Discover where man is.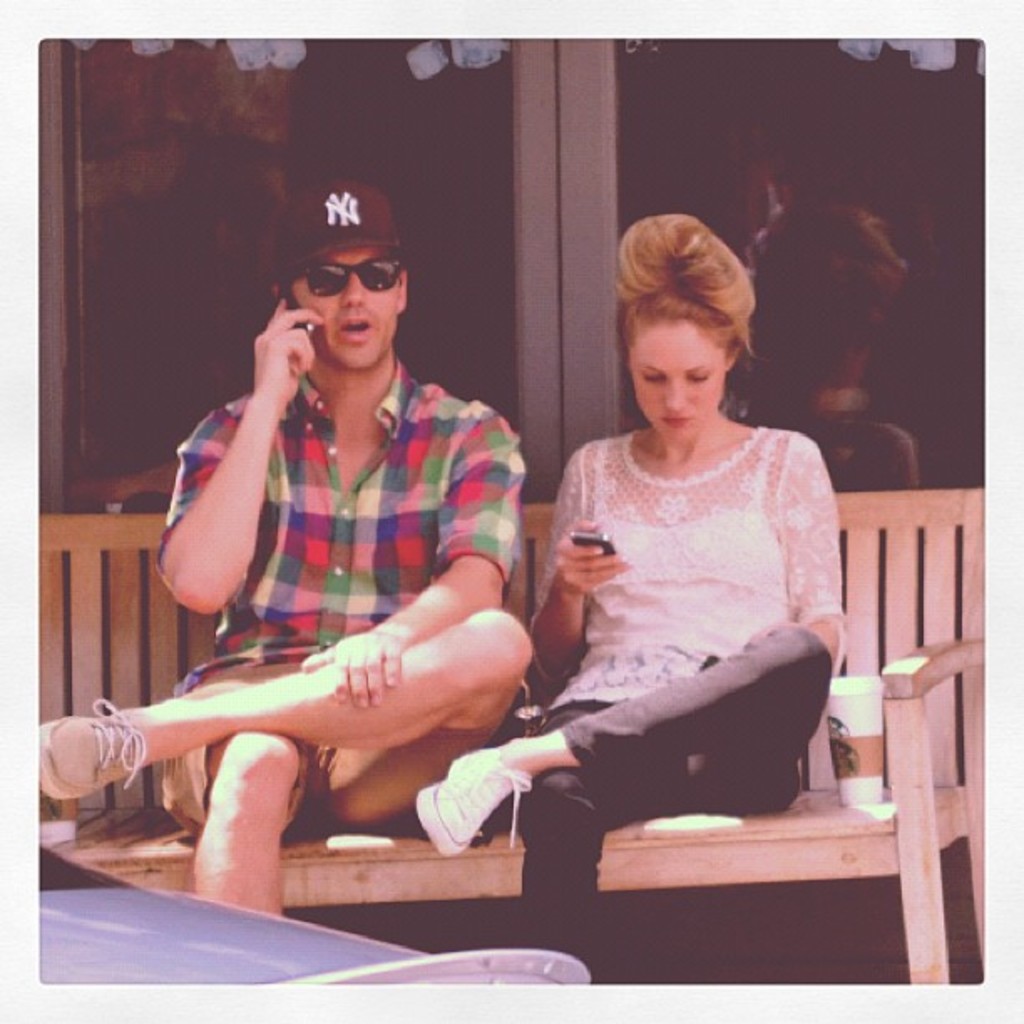
Discovered at box=[35, 166, 534, 919].
